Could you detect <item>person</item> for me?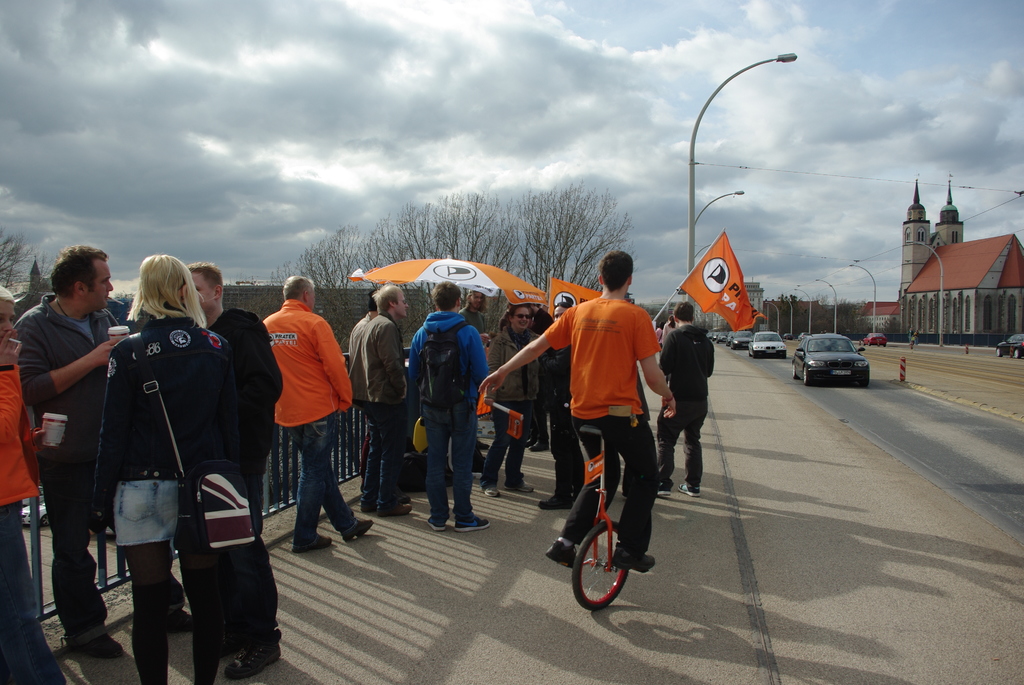
Detection result: bbox=(458, 276, 510, 336).
